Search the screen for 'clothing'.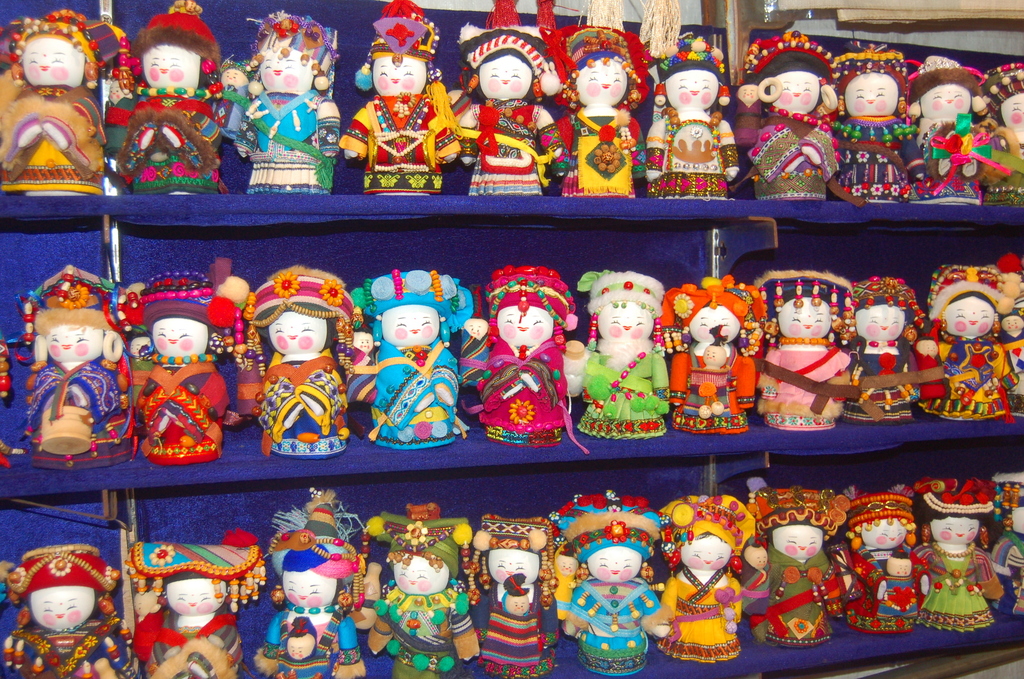
Found at [left=852, top=340, right=917, bottom=422].
